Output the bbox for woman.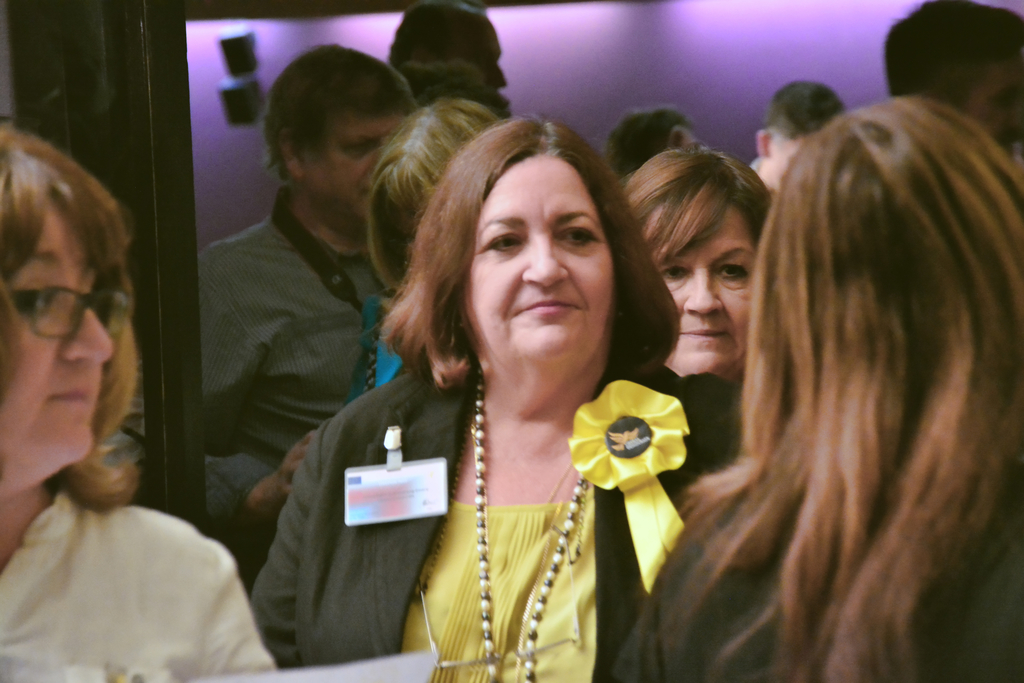
607, 90, 1023, 682.
